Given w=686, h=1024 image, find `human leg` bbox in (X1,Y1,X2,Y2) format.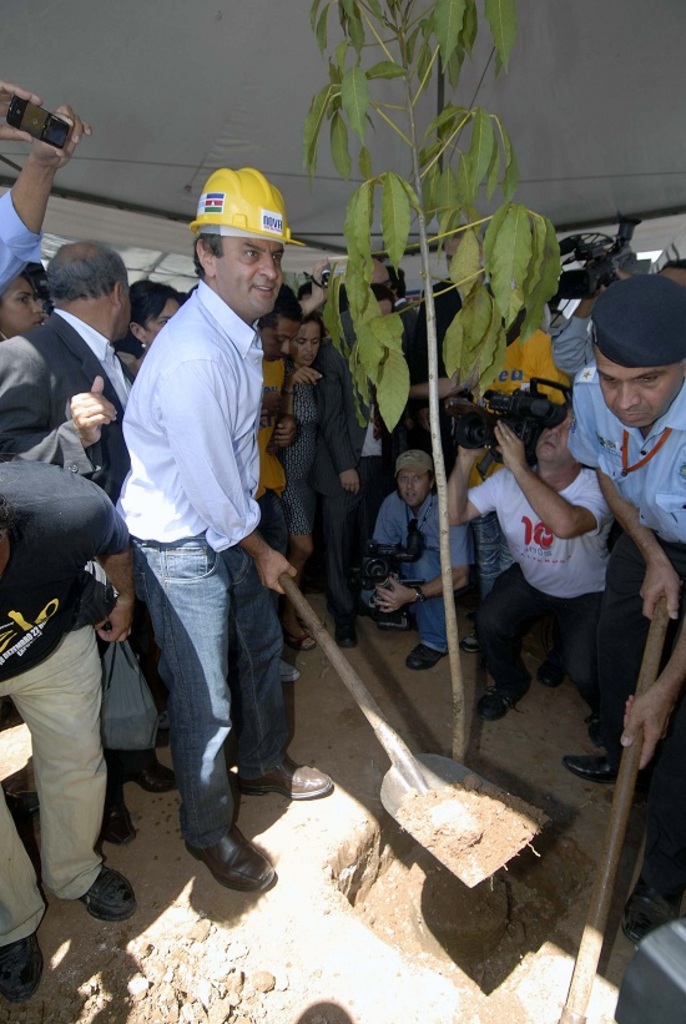
(133,528,277,892).
